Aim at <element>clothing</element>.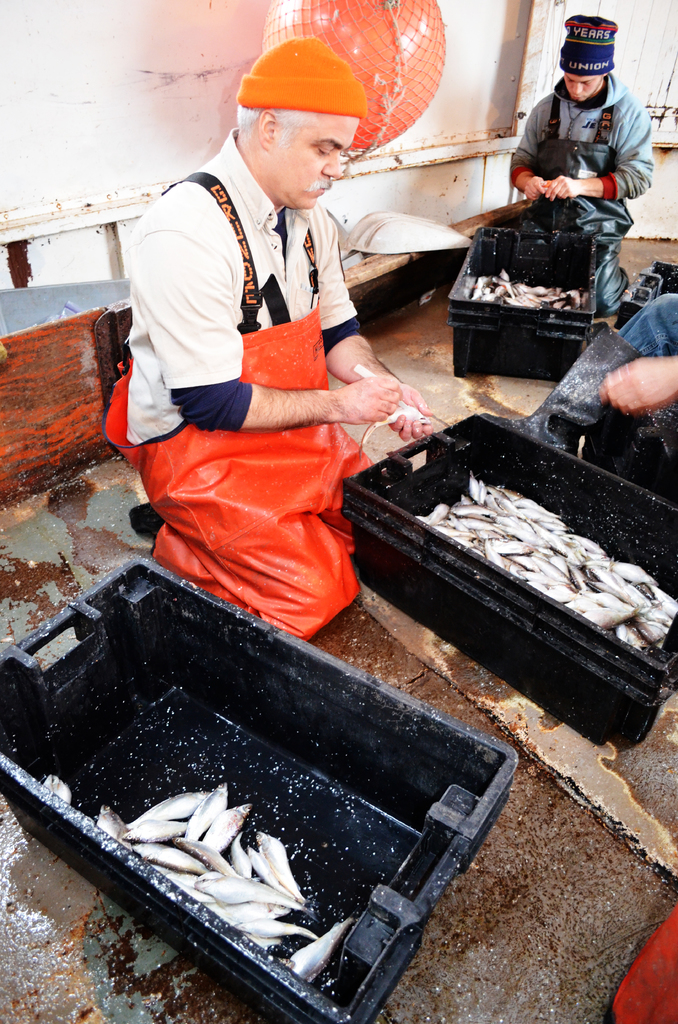
Aimed at BBox(593, 281, 677, 500).
